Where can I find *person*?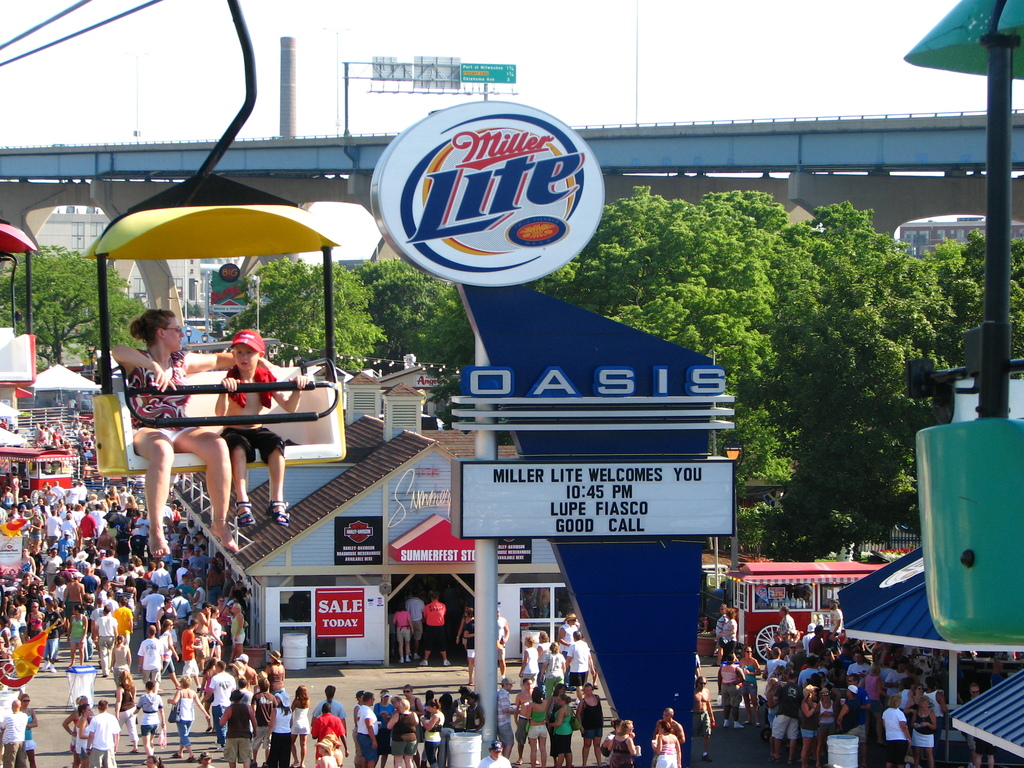
You can find it at (405,584,426,669).
